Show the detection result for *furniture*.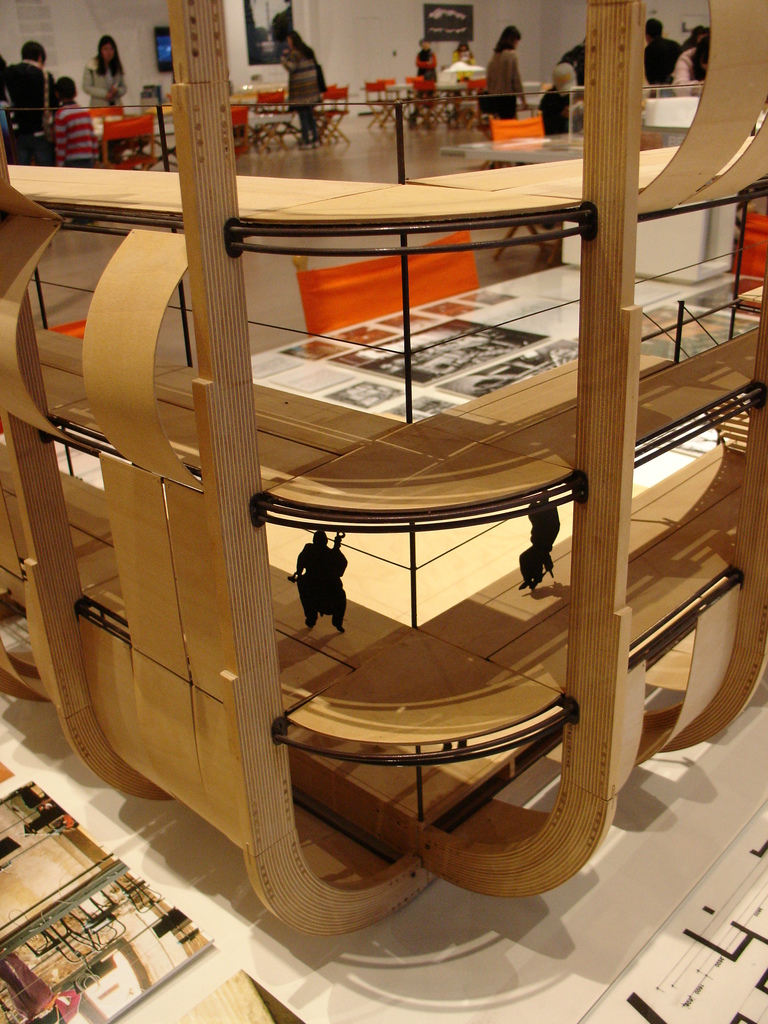
[left=730, top=204, right=767, bottom=297].
